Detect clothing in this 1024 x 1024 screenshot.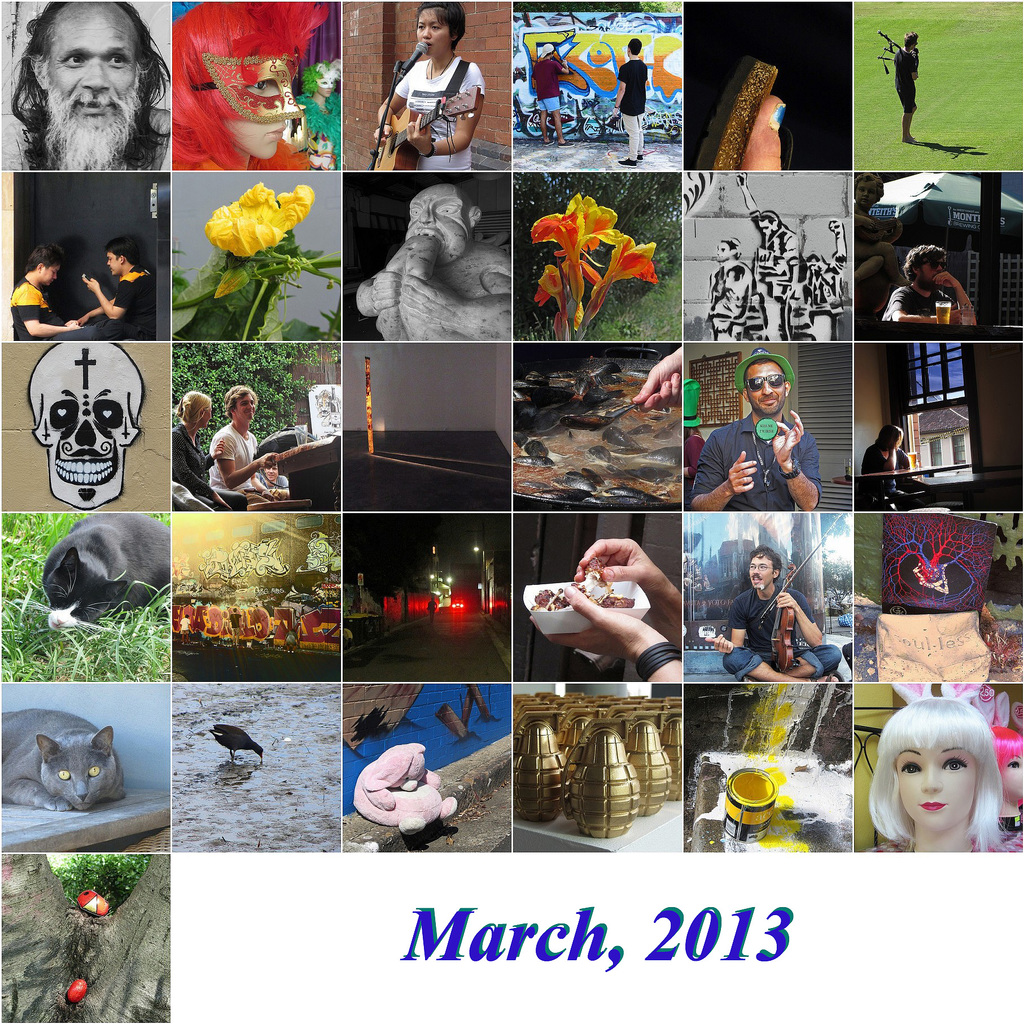
Detection: left=860, top=444, right=927, bottom=511.
